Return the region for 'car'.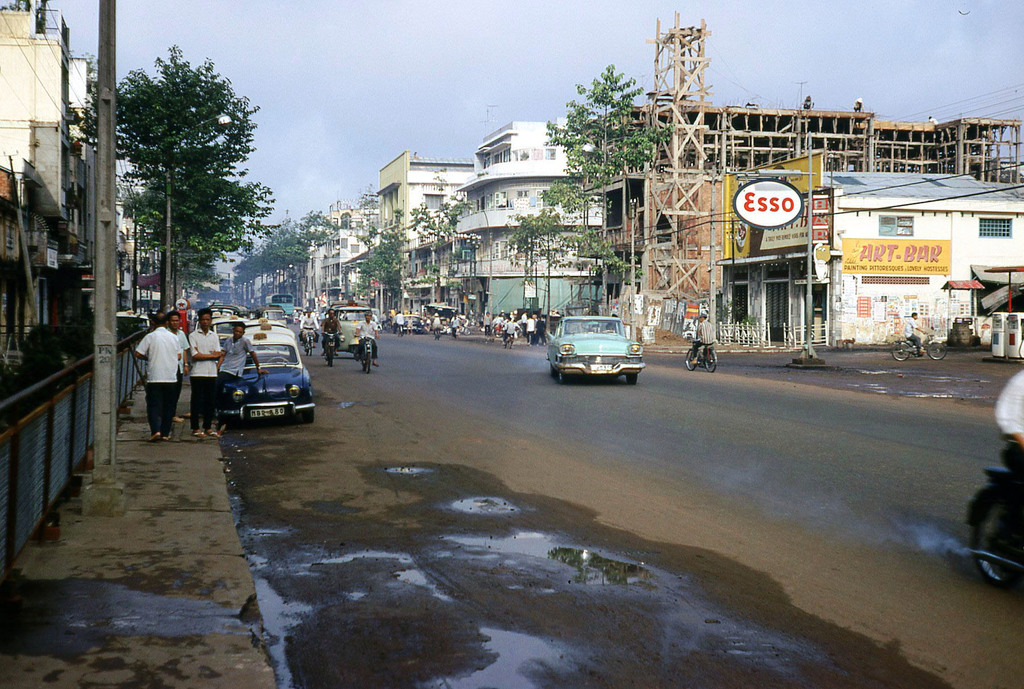
{"x1": 543, "y1": 314, "x2": 646, "y2": 380}.
